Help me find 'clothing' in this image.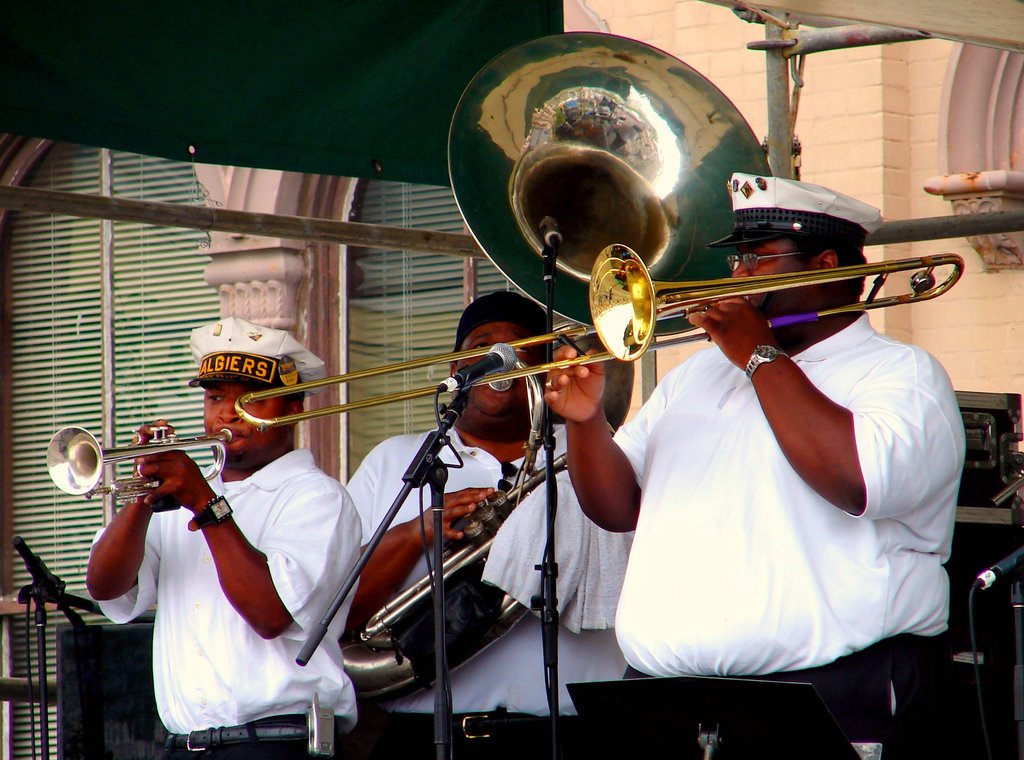
Found it: BBox(614, 342, 964, 677).
